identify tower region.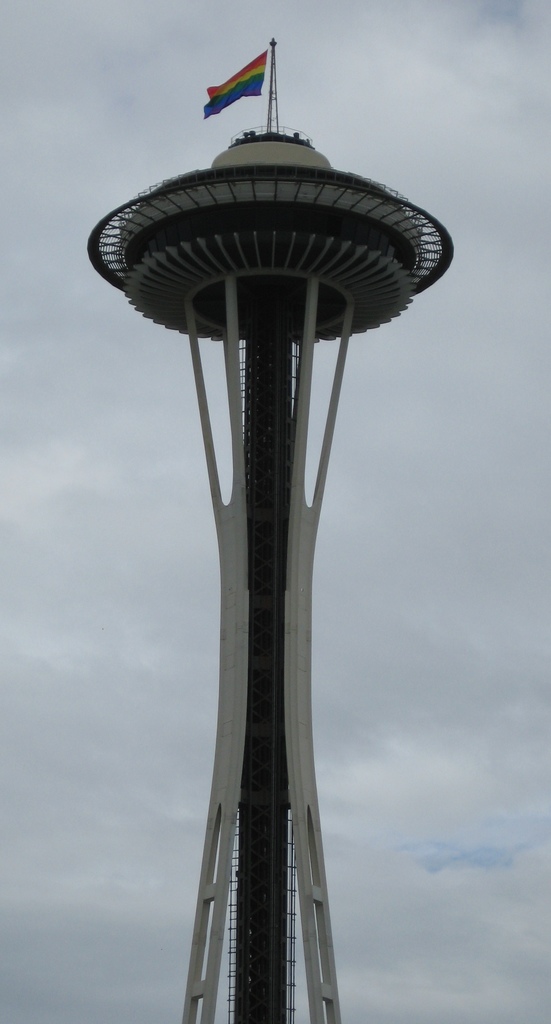
Region: x1=121 y1=0 x2=432 y2=1023.
